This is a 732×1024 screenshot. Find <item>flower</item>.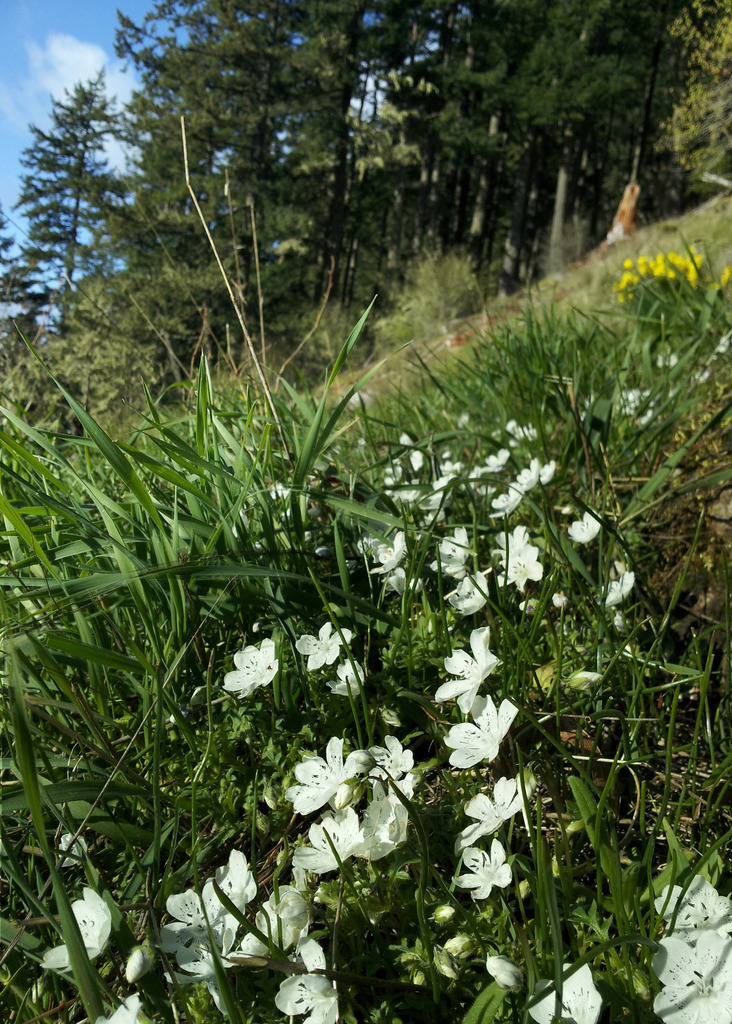
Bounding box: [left=285, top=750, right=394, bottom=838].
